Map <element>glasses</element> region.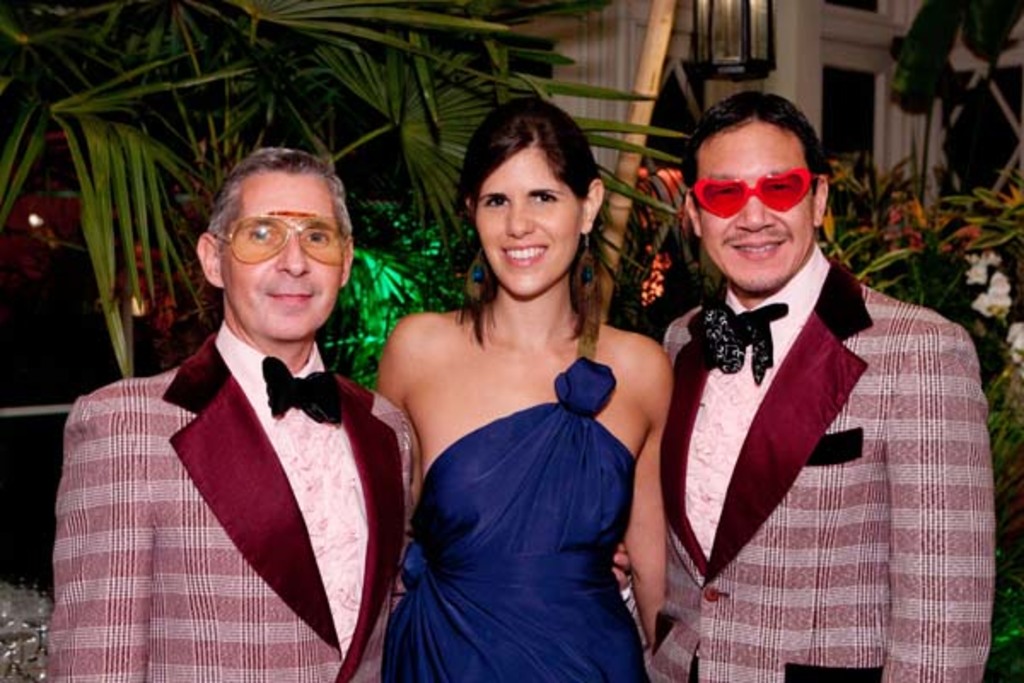
Mapped to 688 164 829 224.
